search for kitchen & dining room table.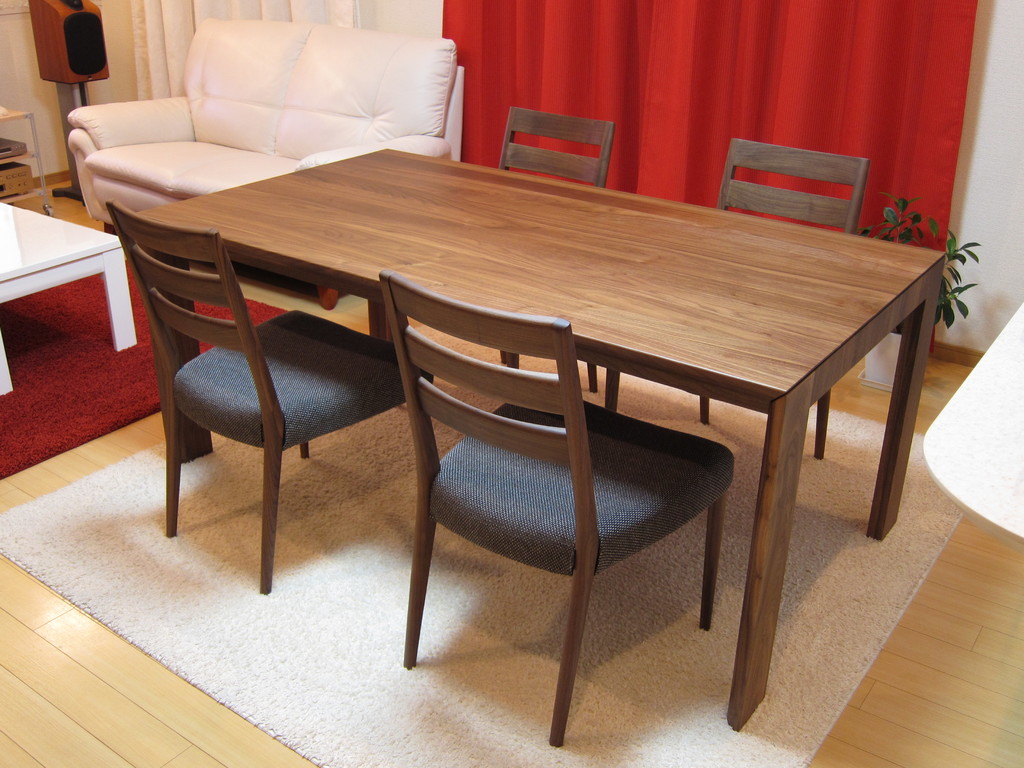
Found at <bbox>200, 85, 916, 705</bbox>.
